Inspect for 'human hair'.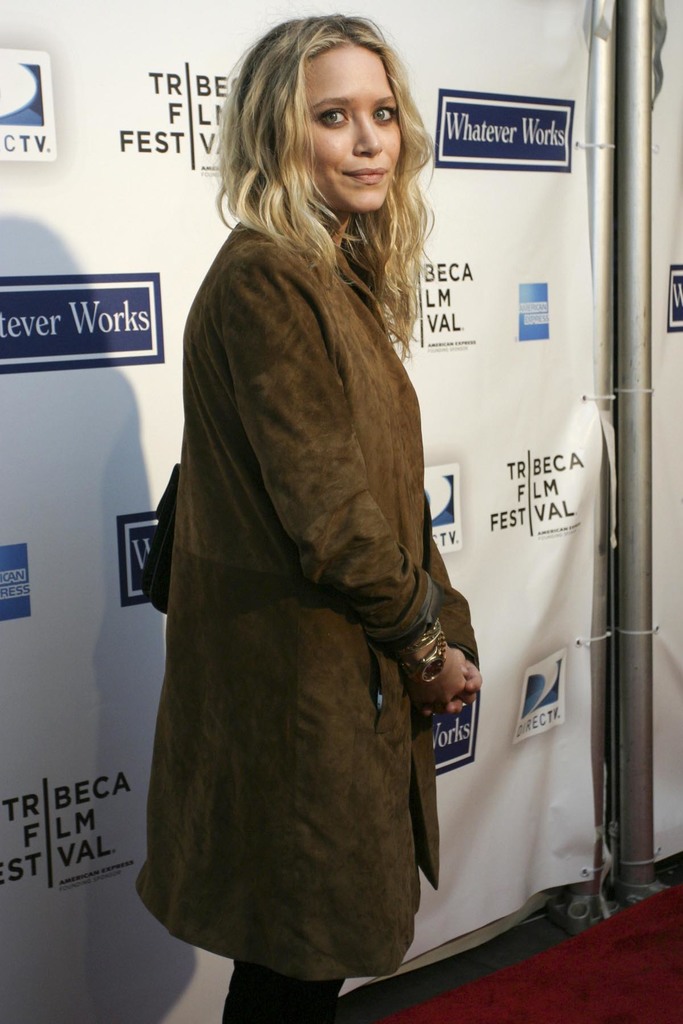
Inspection: (205,28,476,333).
